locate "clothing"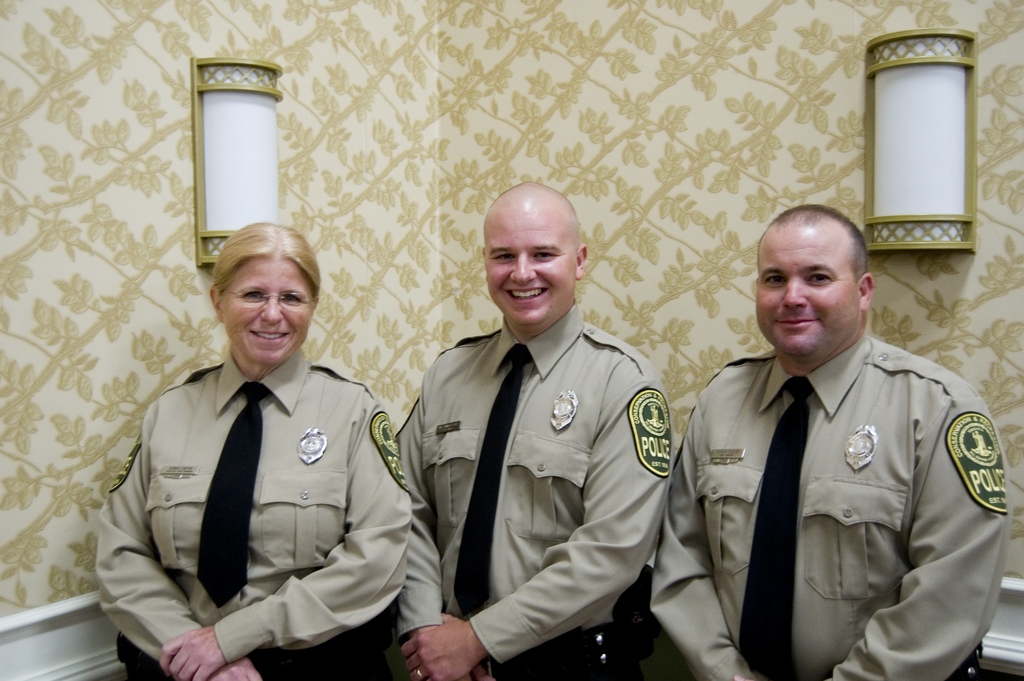
(left=493, top=614, right=659, bottom=680)
